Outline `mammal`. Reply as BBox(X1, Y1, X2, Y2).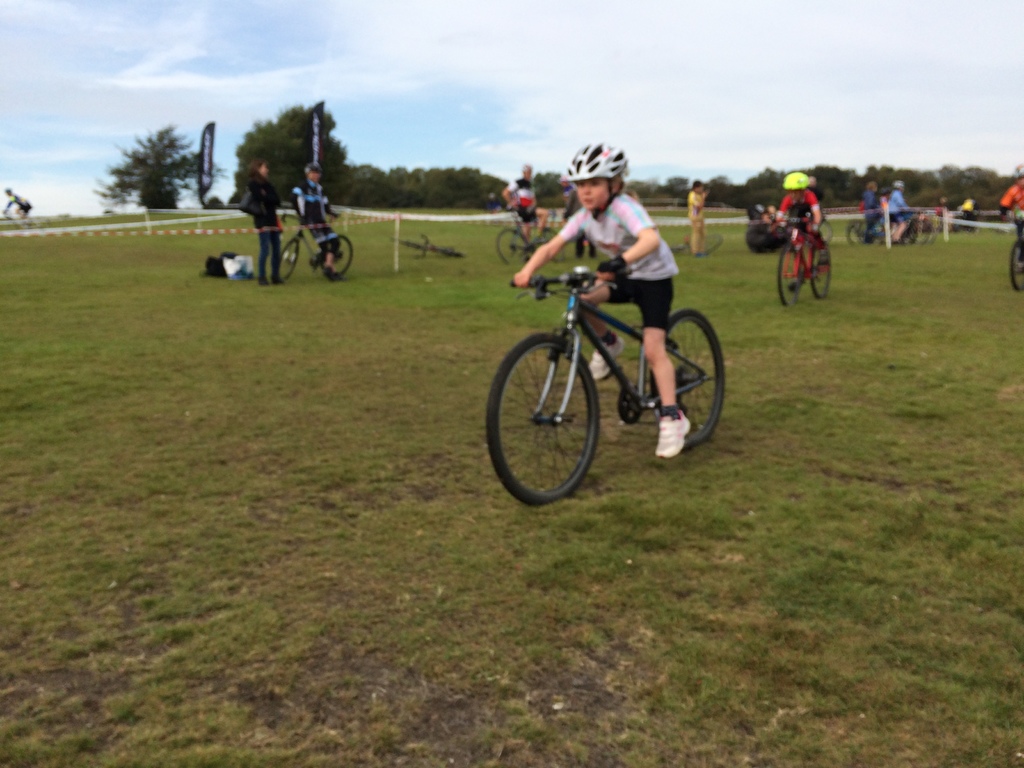
BBox(863, 179, 883, 238).
